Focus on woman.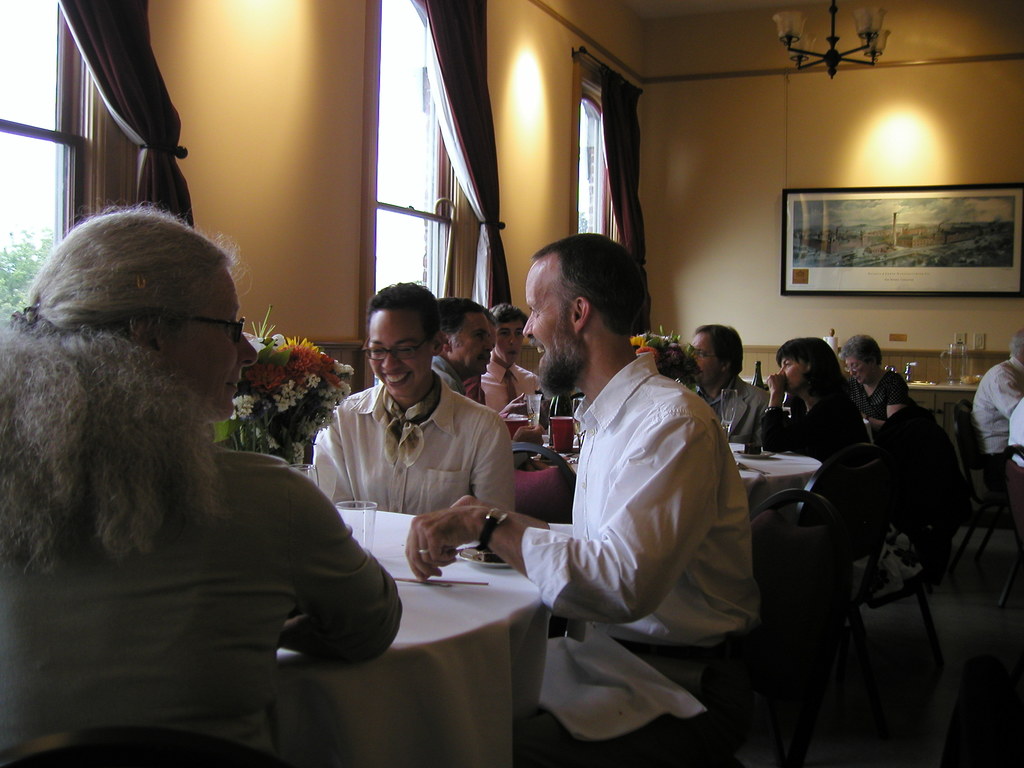
Focused at <bbox>837, 336, 911, 424</bbox>.
